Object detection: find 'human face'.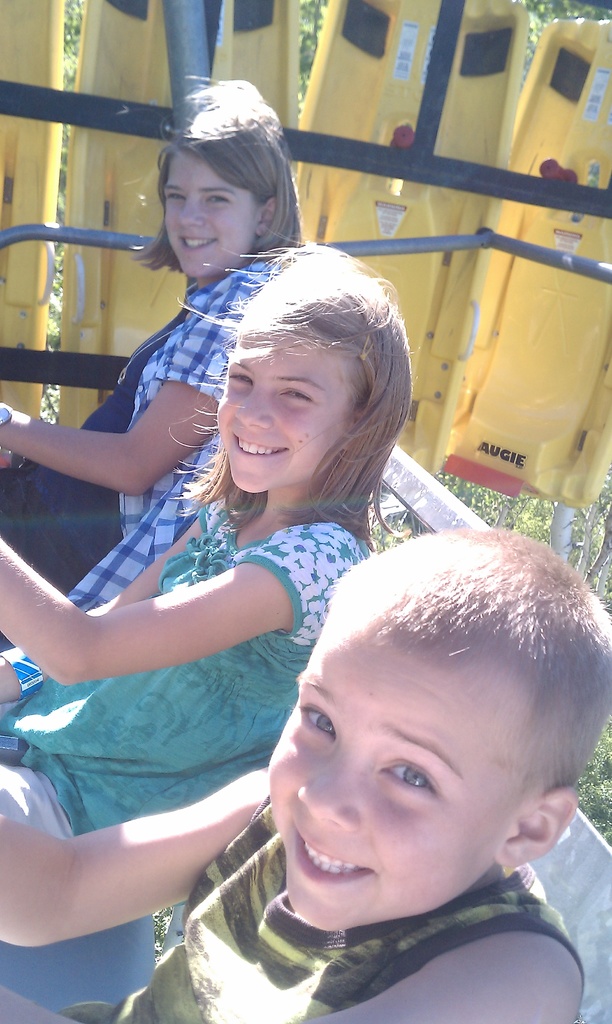
crop(264, 612, 526, 932).
